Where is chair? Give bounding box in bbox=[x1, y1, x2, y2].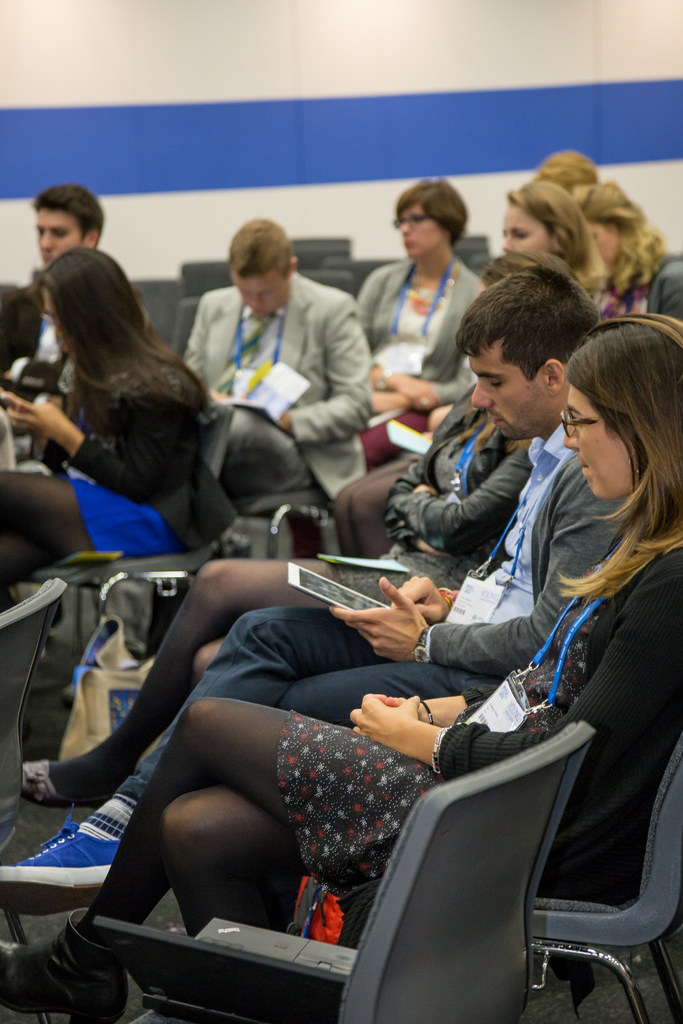
bbox=[204, 476, 344, 559].
